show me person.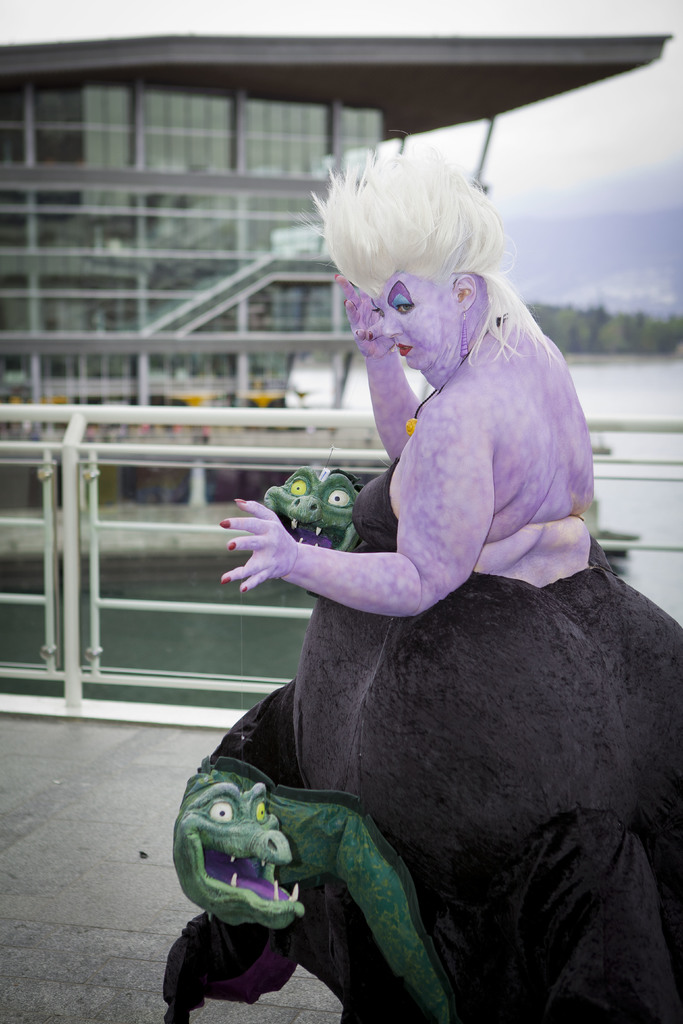
person is here: [left=228, top=150, right=599, bottom=616].
